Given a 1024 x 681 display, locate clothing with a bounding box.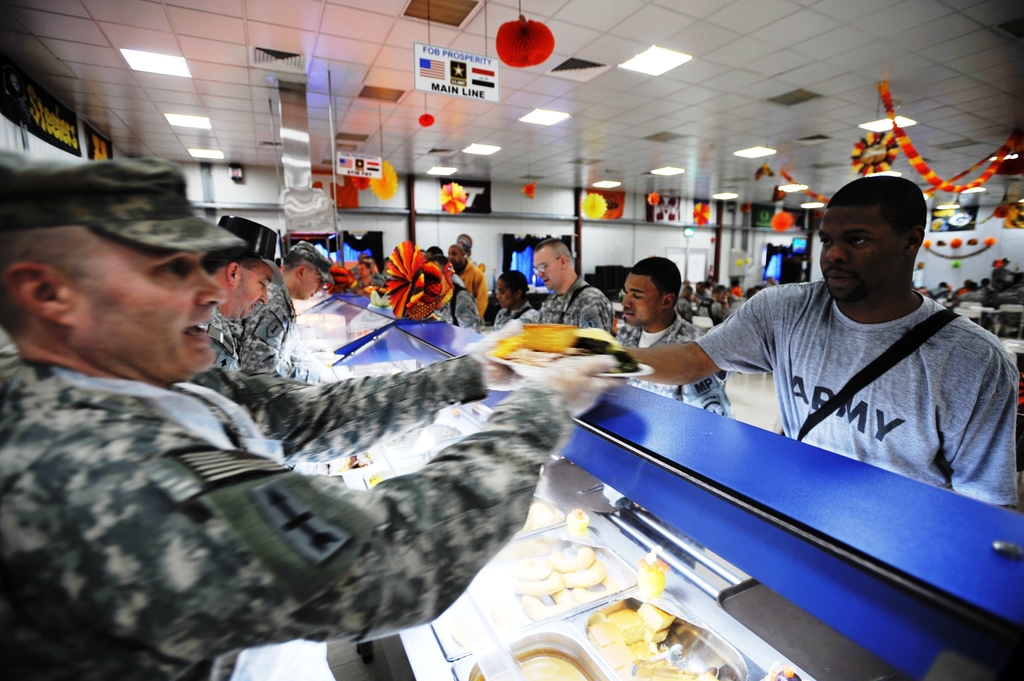
Located: 204:307:328:383.
